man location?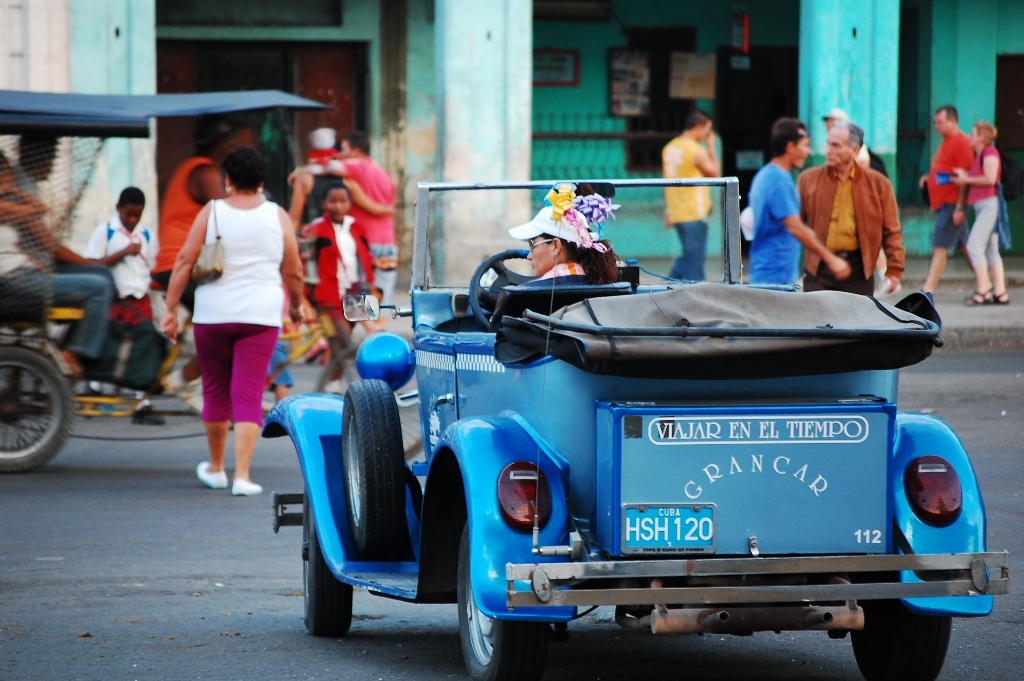
[left=0, top=132, right=115, bottom=376]
